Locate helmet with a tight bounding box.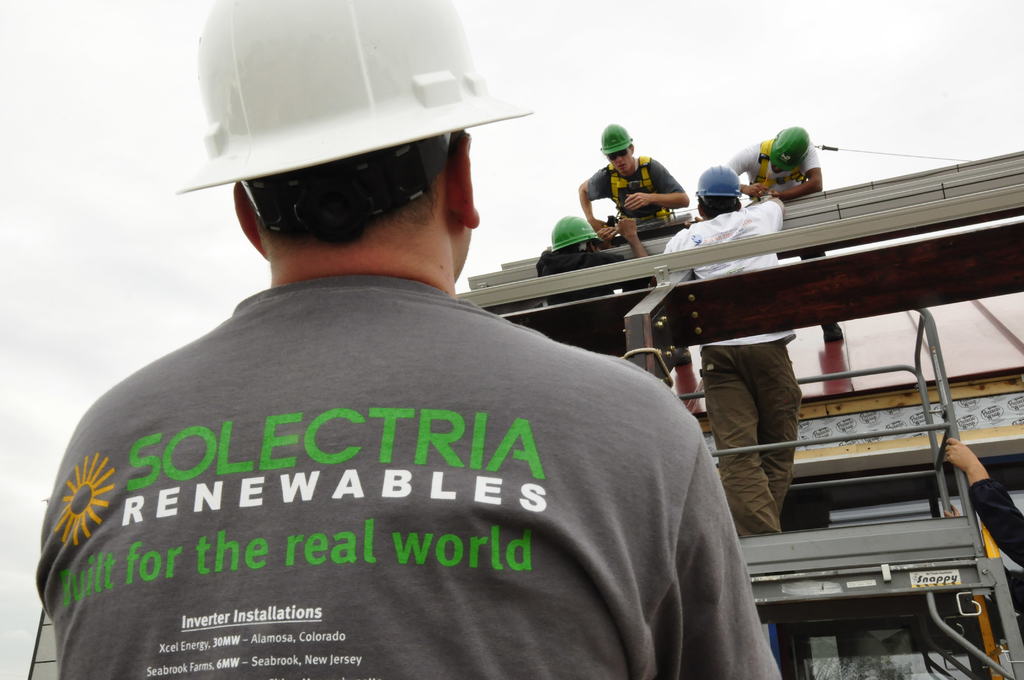
[x1=594, y1=122, x2=644, y2=163].
